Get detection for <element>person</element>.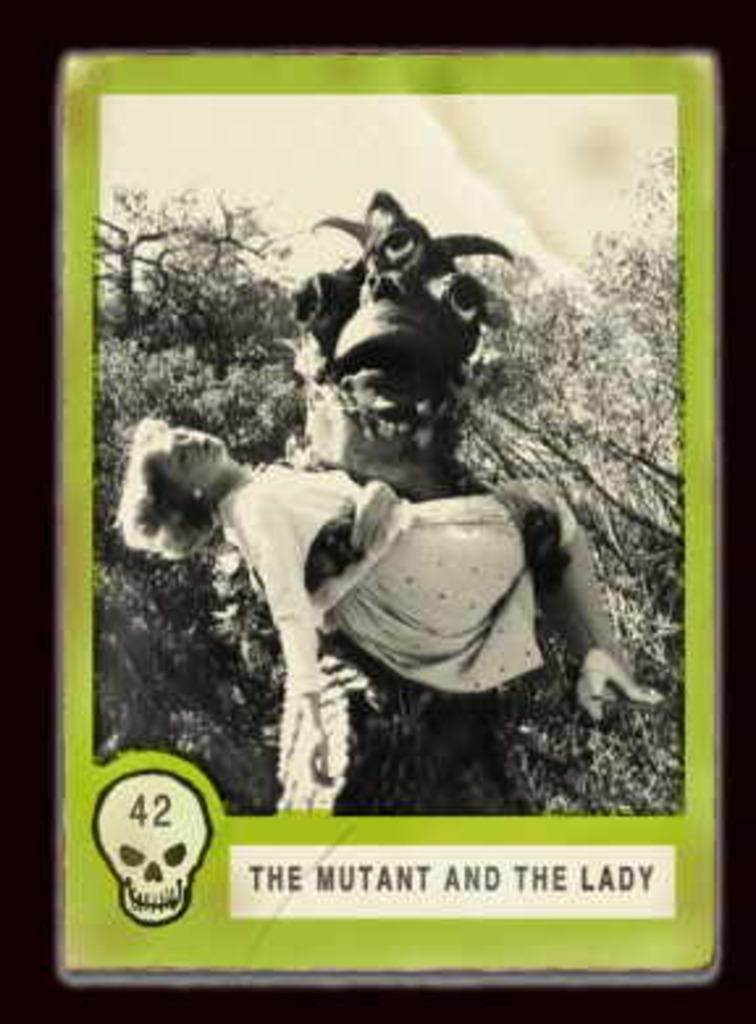
Detection: 121, 417, 662, 788.
